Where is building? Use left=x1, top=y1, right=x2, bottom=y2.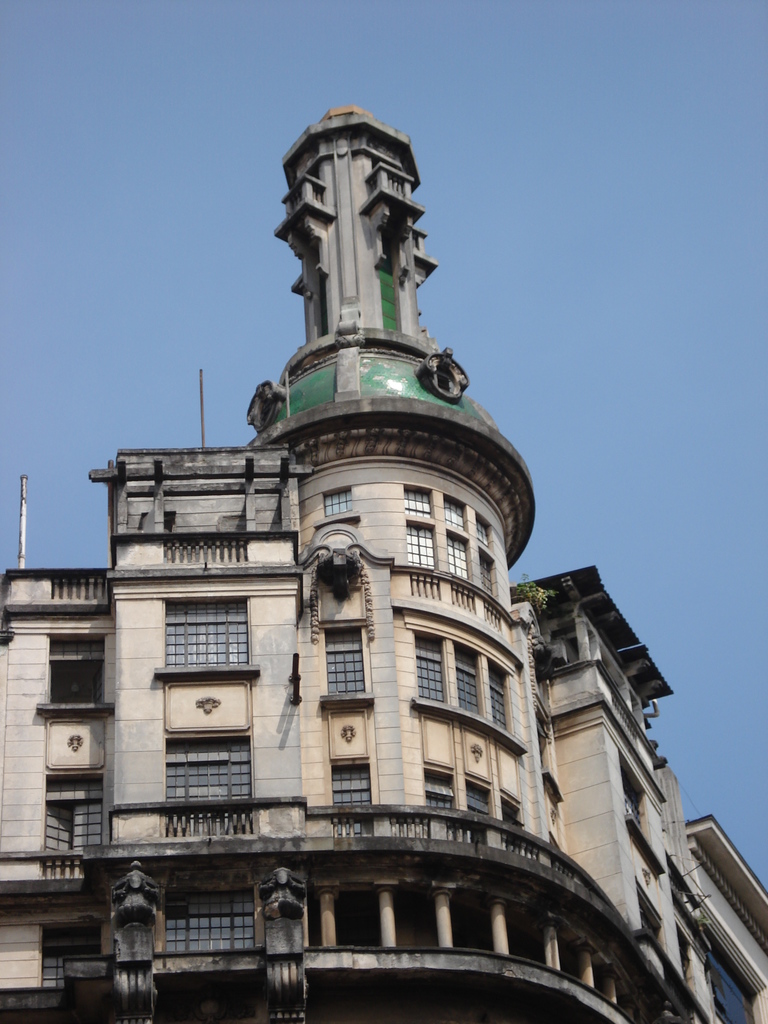
left=0, top=104, right=767, bottom=1023.
